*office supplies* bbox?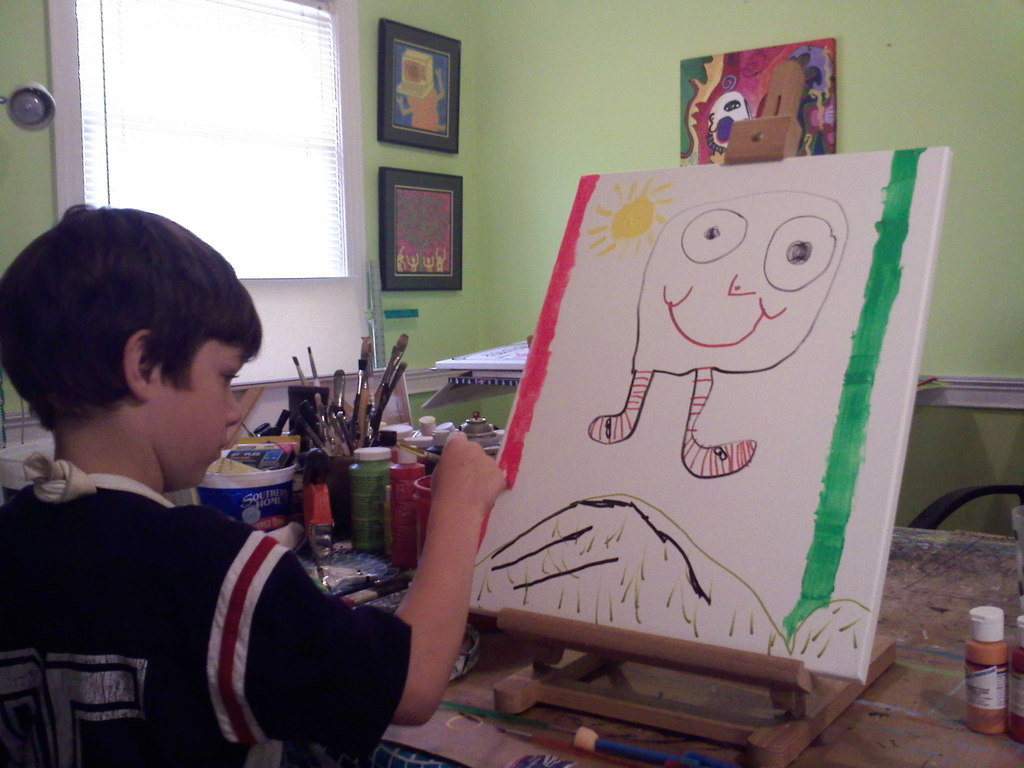
<box>378,159,469,294</box>
